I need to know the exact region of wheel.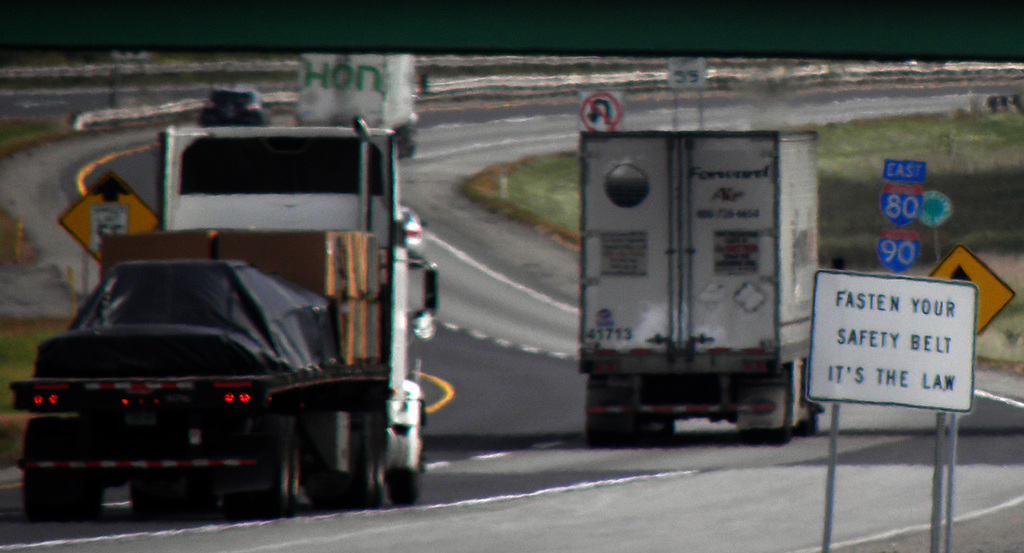
Region: bbox(581, 372, 609, 447).
